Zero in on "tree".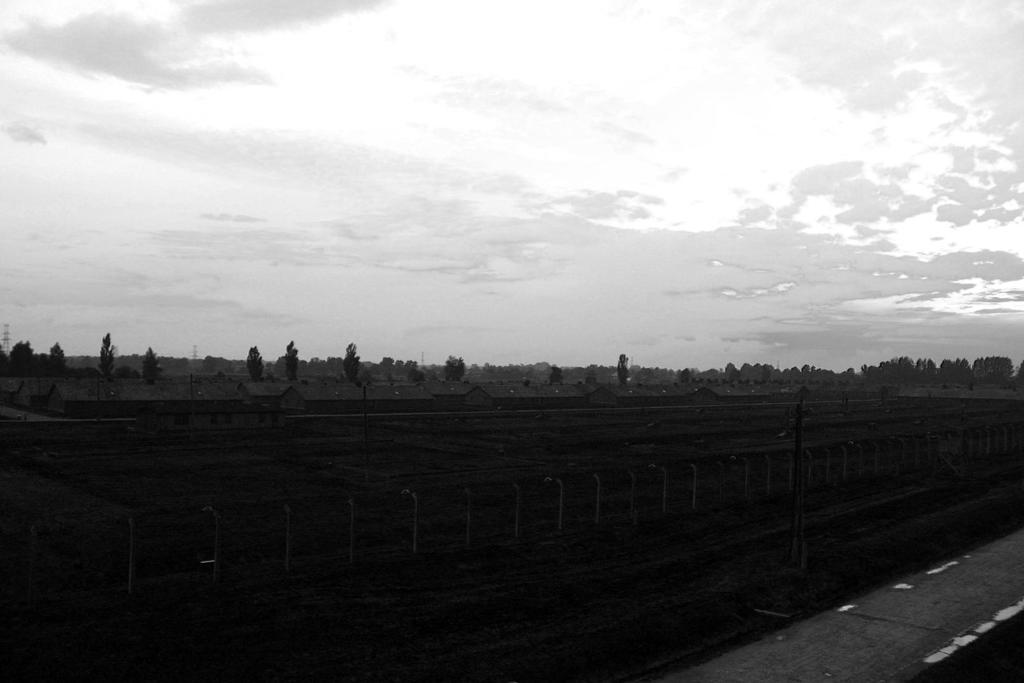
Zeroed in: 975 354 1018 376.
